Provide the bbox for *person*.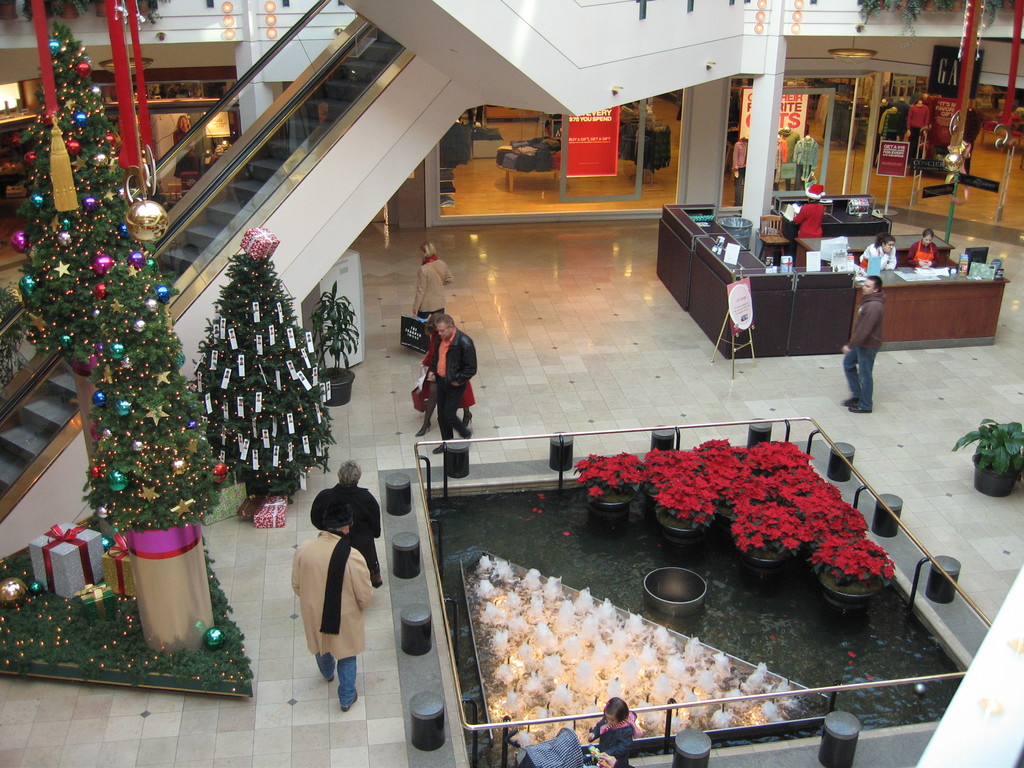
x1=429, y1=315, x2=478, y2=455.
